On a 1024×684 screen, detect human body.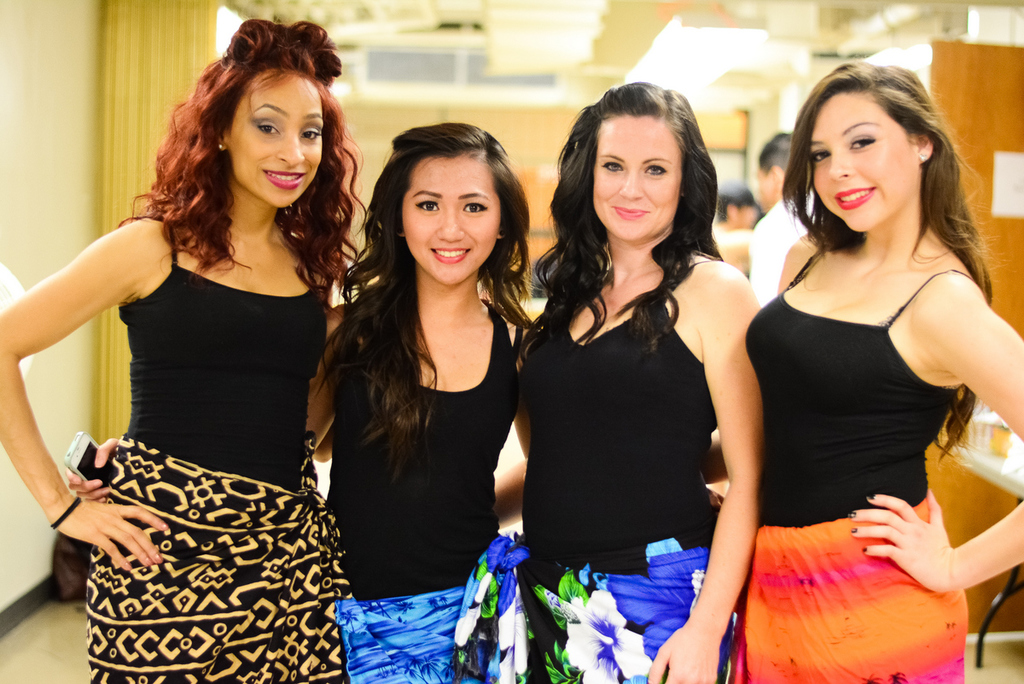
(left=68, top=120, right=518, bottom=683).
